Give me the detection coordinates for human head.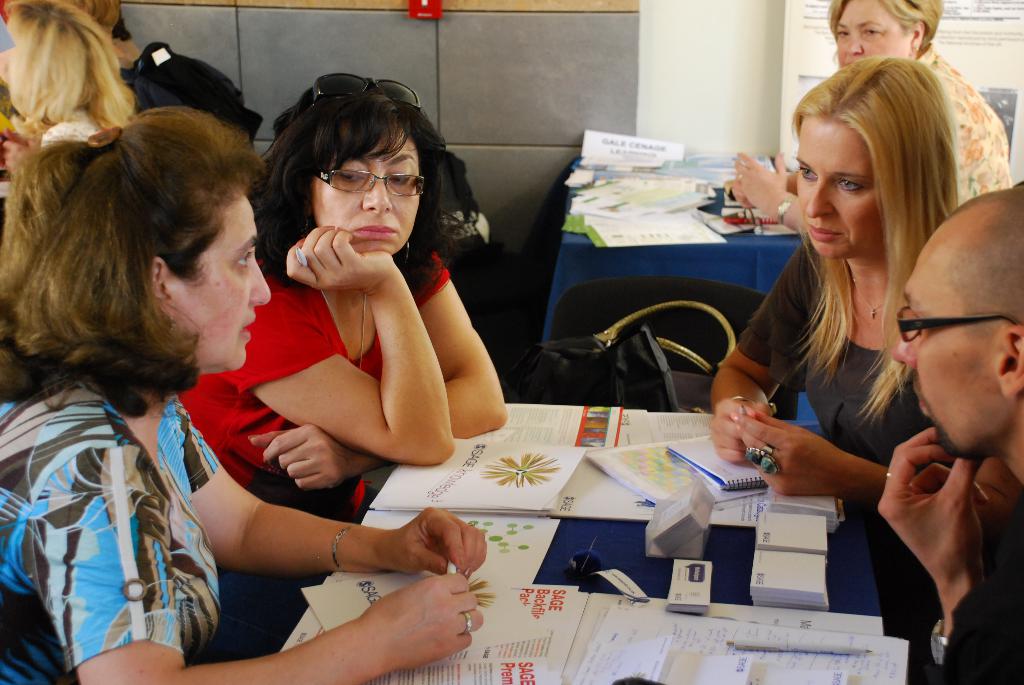
x1=892, y1=185, x2=1023, y2=458.
